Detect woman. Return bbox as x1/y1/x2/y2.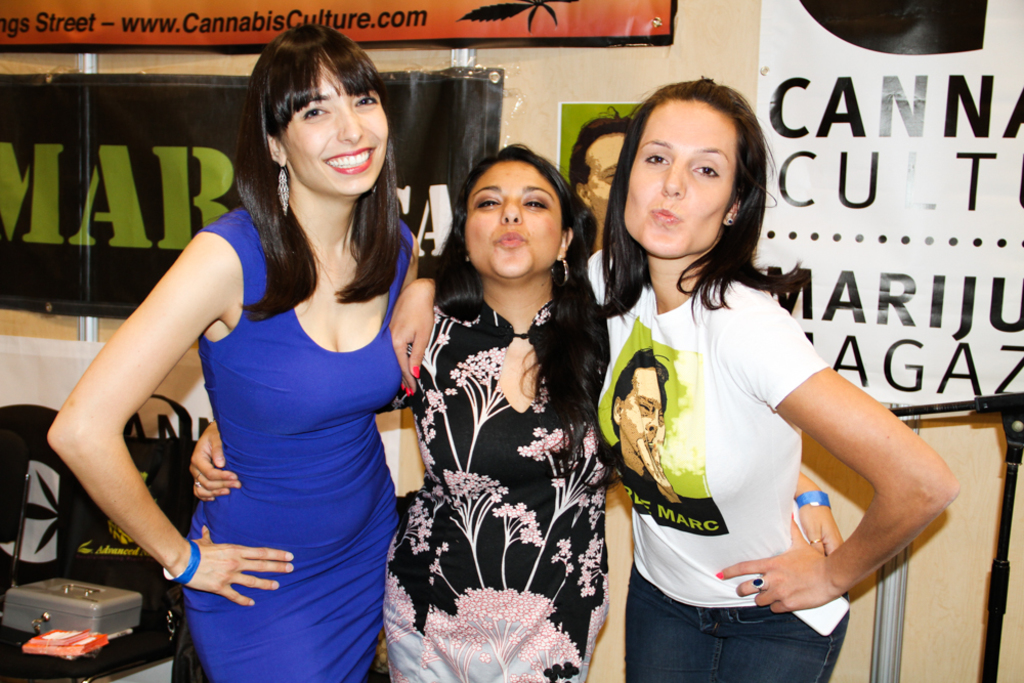
381/83/956/682.
